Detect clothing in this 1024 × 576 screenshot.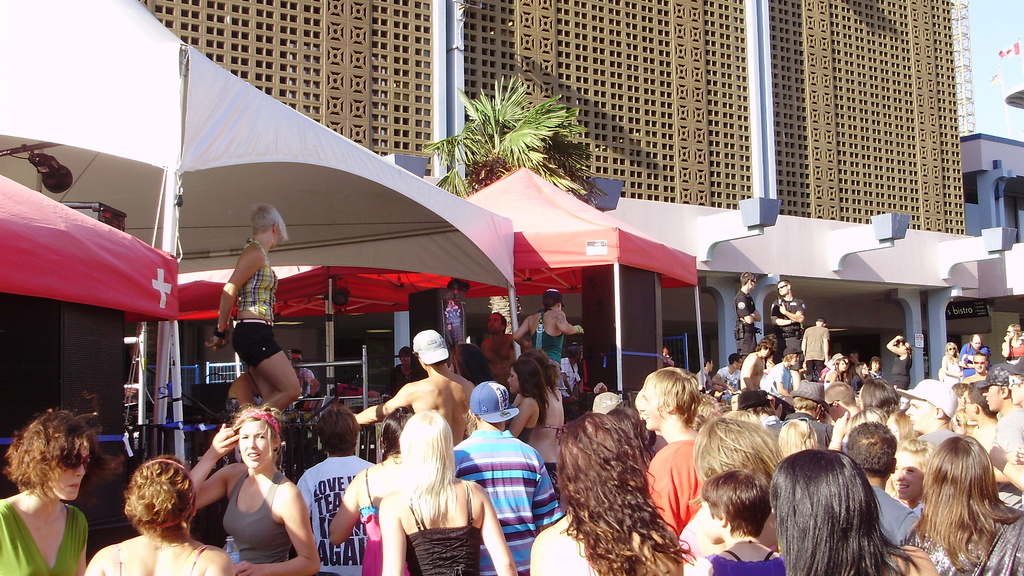
Detection: region(207, 457, 291, 559).
